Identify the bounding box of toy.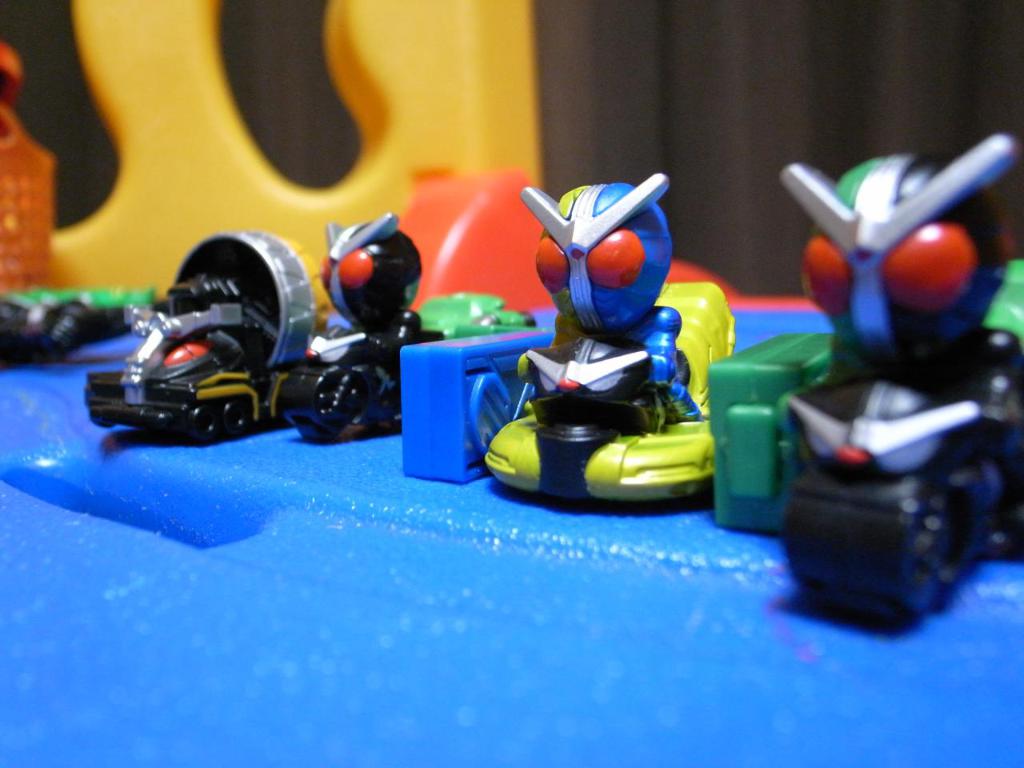
<bbox>267, 214, 446, 446</bbox>.
